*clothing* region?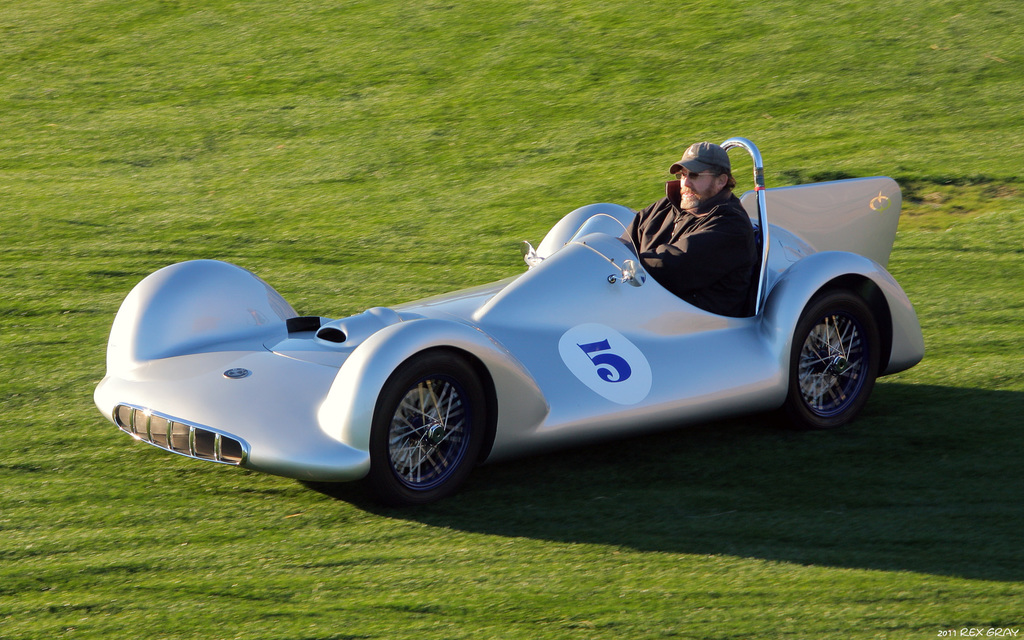
select_region(611, 178, 760, 309)
